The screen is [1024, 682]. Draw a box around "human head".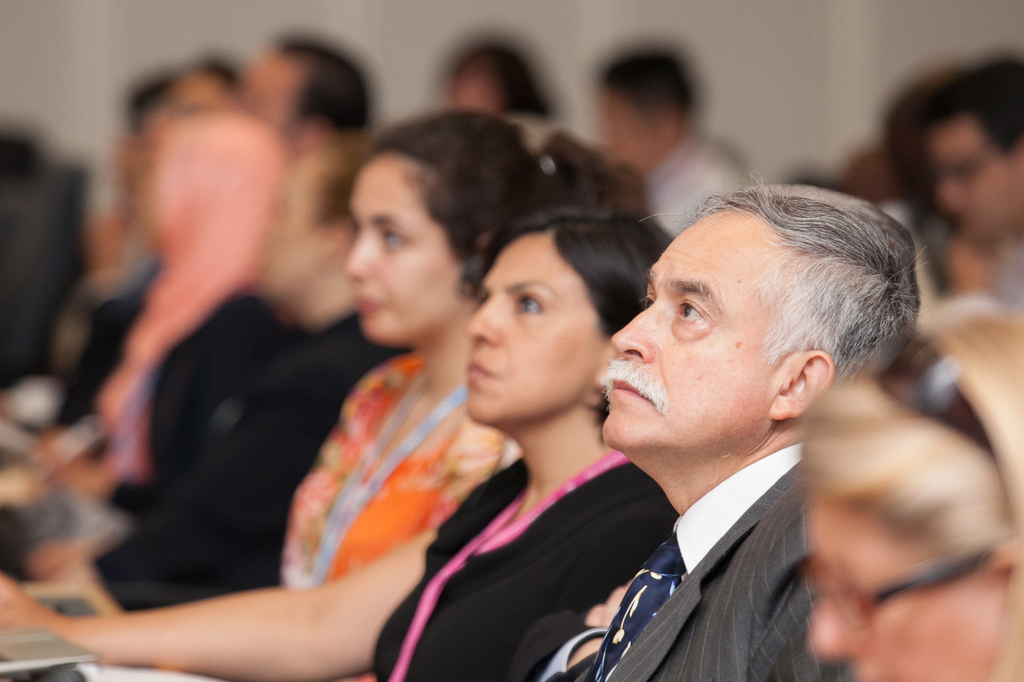
rect(600, 47, 706, 163).
